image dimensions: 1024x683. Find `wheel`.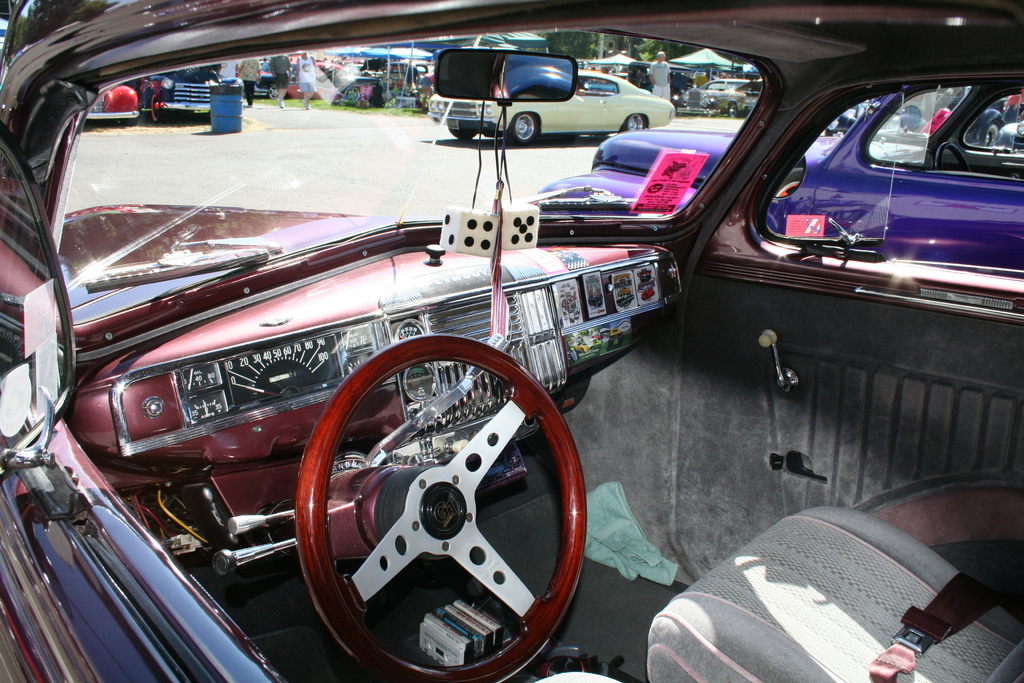
[x1=510, y1=117, x2=538, y2=145].
